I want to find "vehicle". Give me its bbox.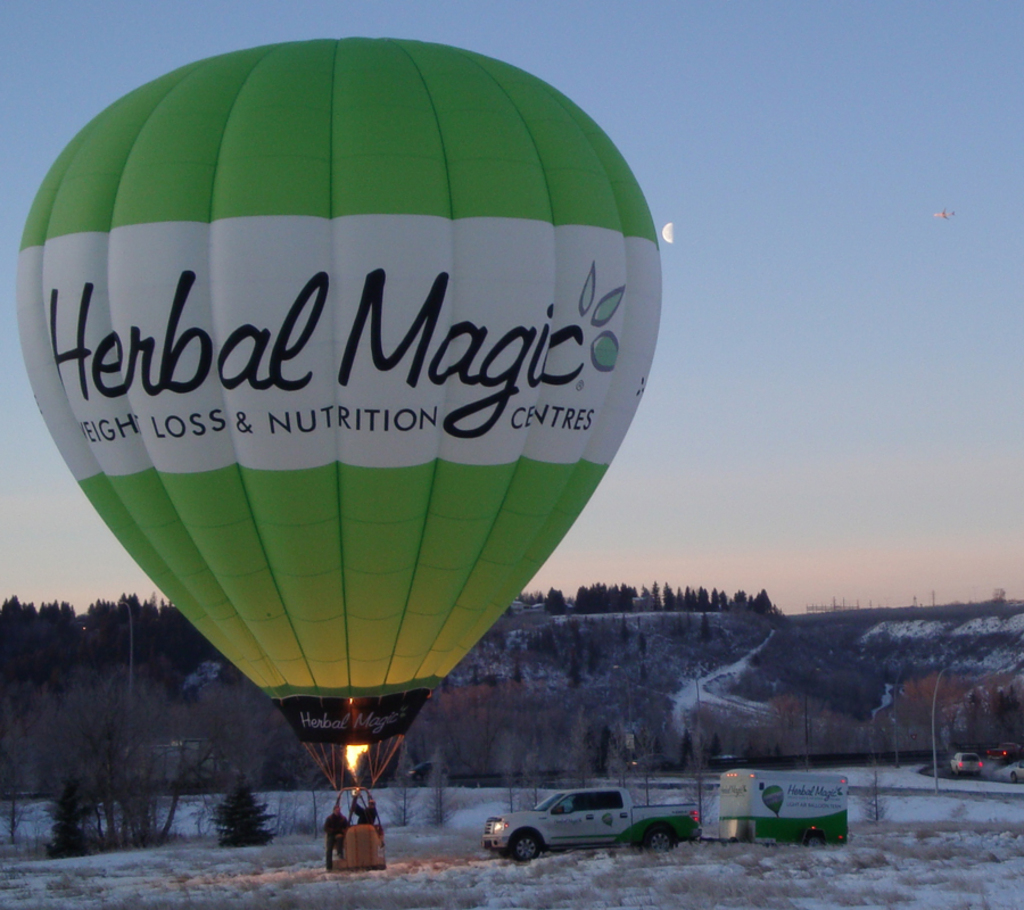
bbox(486, 795, 671, 866).
